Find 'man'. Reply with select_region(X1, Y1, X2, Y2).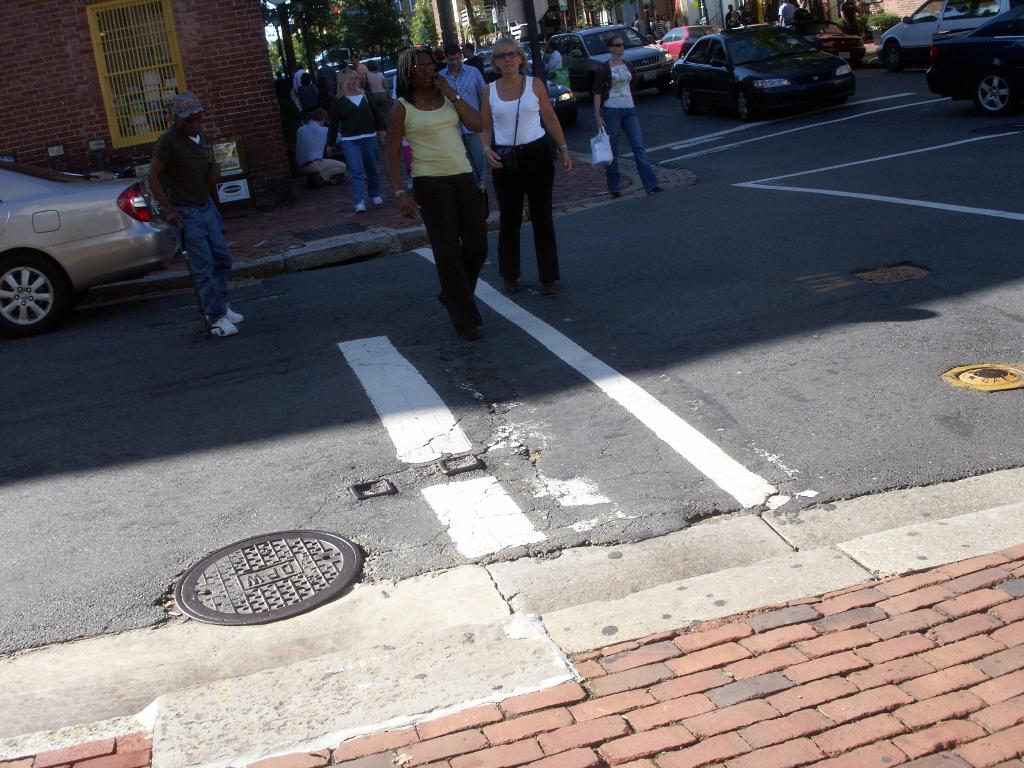
select_region(293, 106, 341, 187).
